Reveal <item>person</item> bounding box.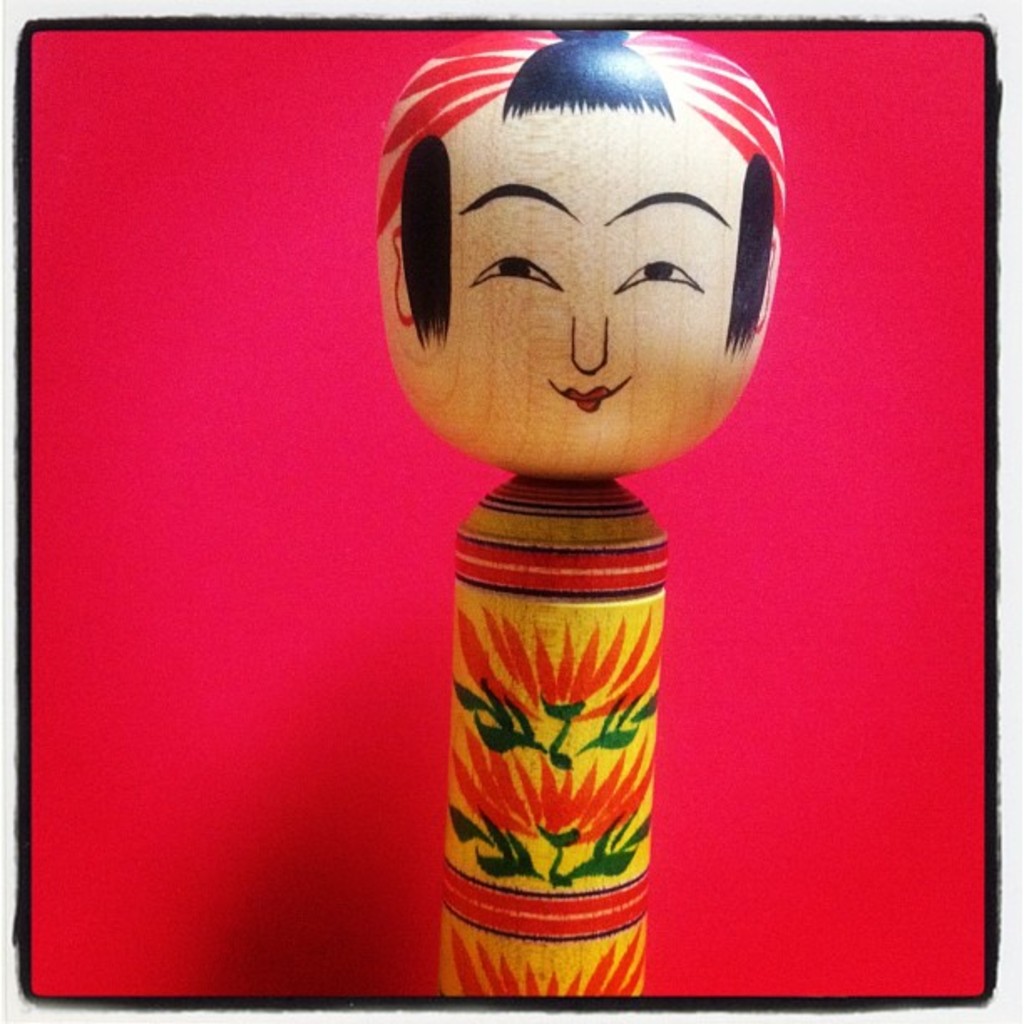
Revealed: select_region(385, 22, 781, 485).
